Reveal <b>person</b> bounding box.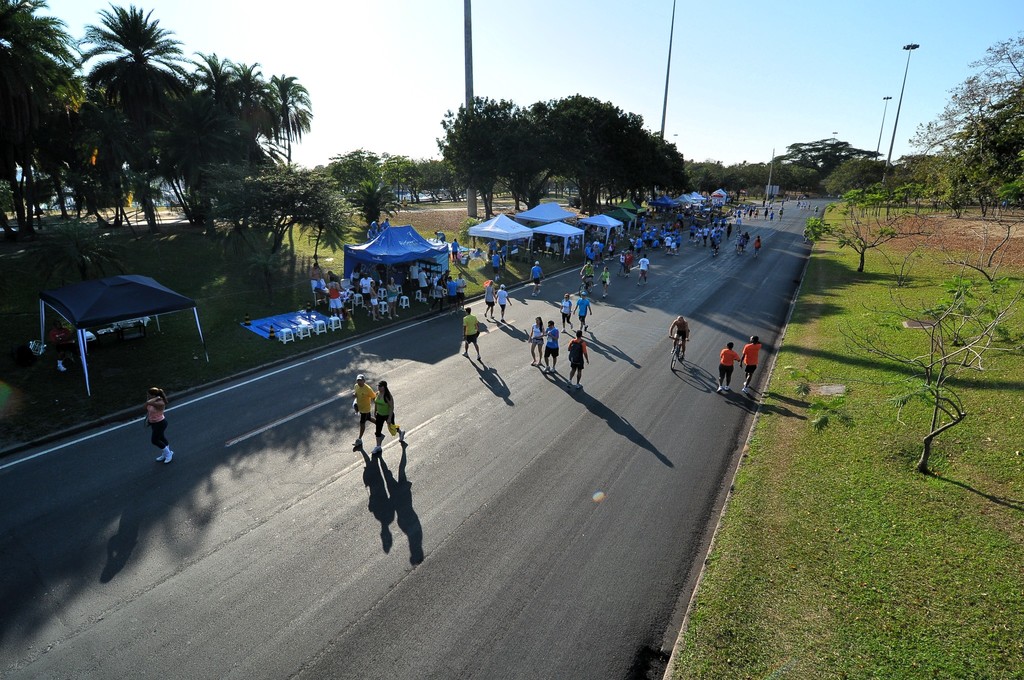
Revealed: 354/372/376/447.
